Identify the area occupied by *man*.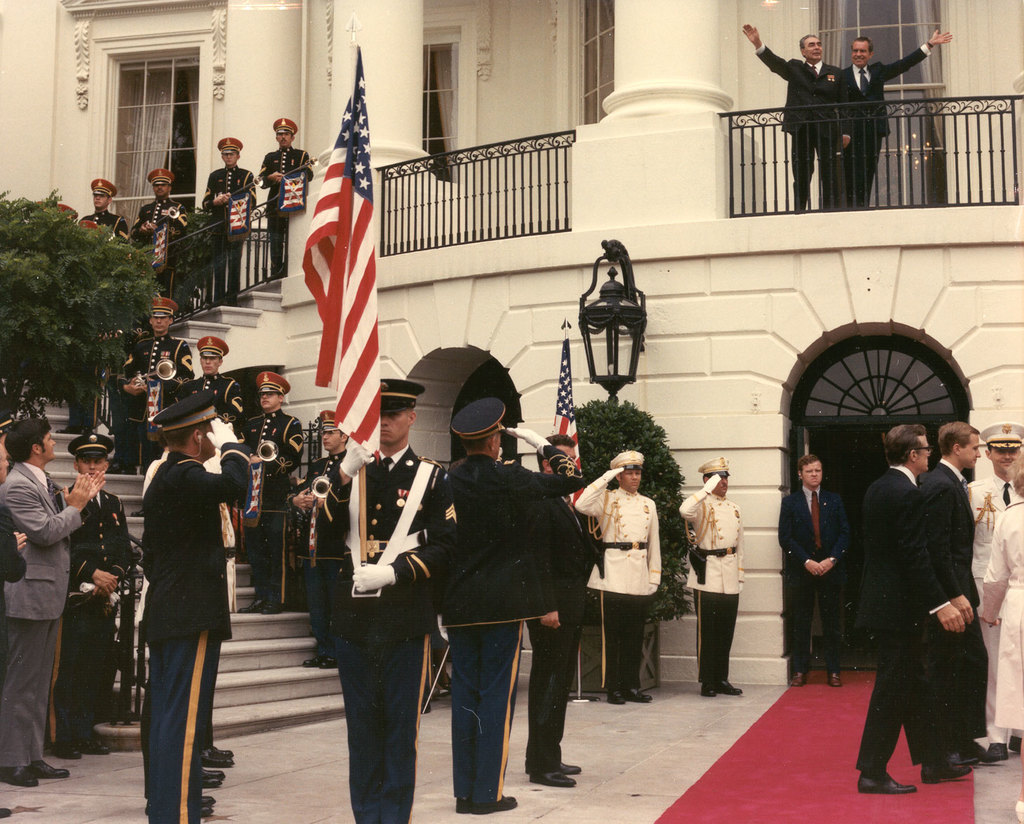
Area: <region>167, 335, 248, 563</region>.
